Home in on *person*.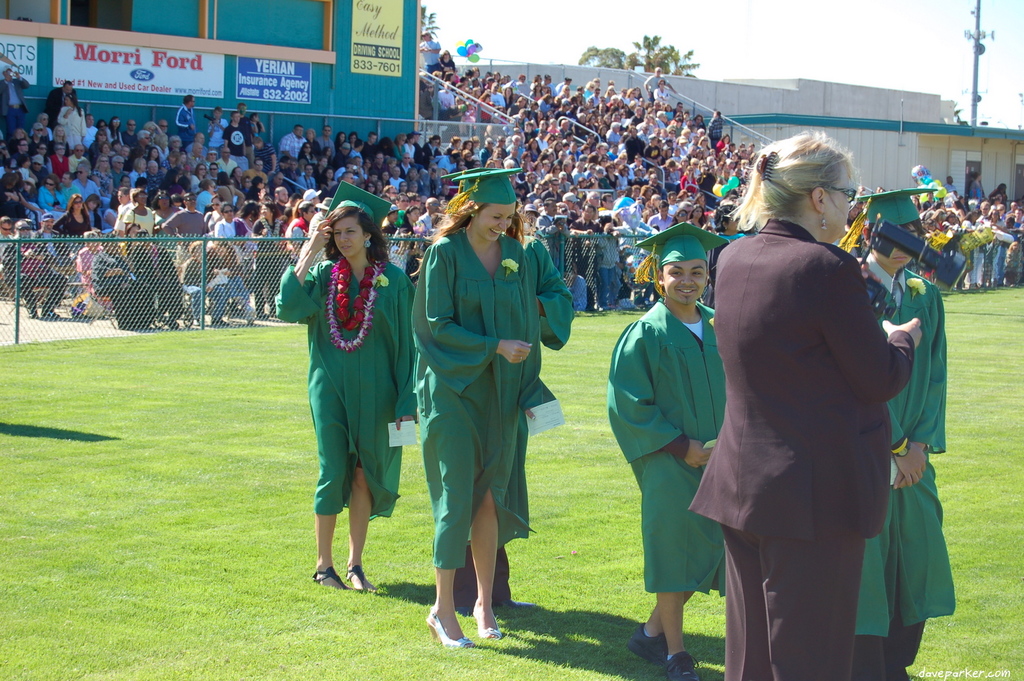
Homed in at bbox=(125, 228, 186, 329).
